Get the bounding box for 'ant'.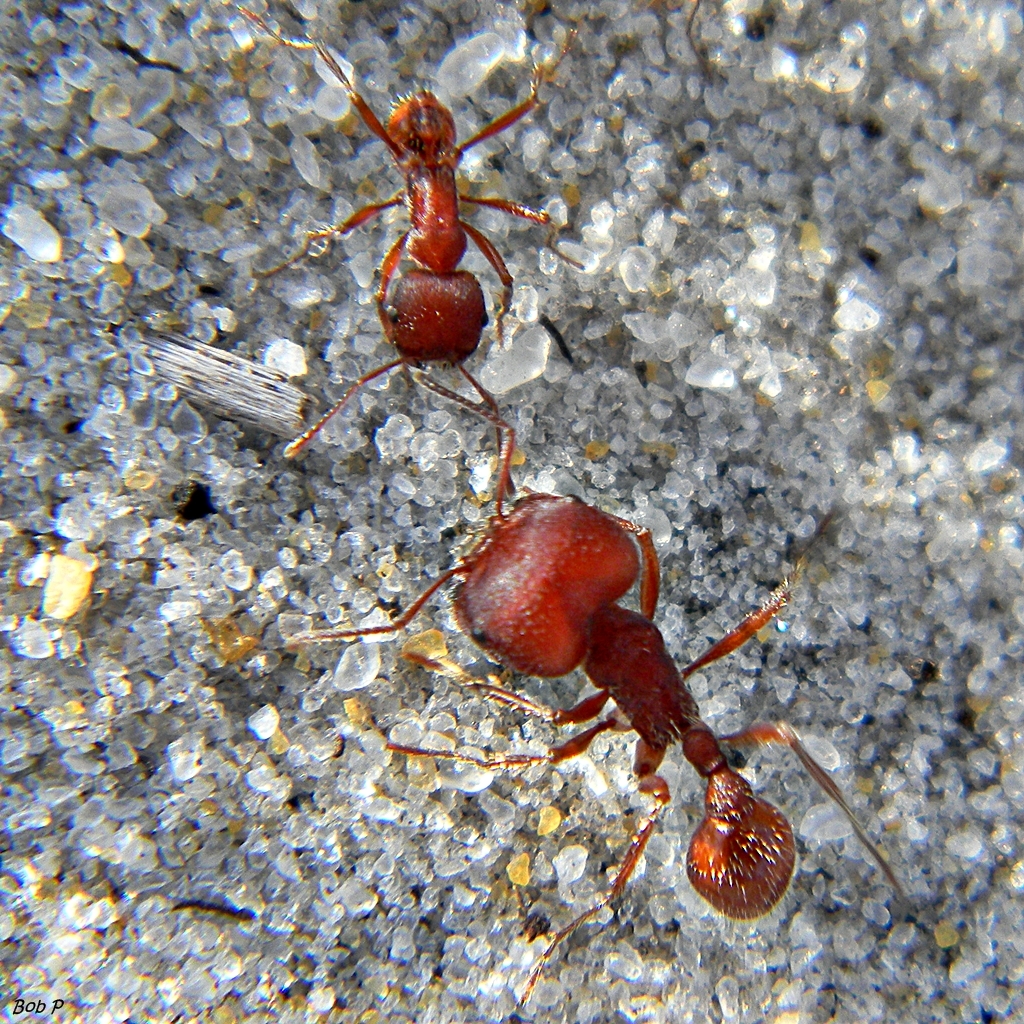
l=244, t=15, r=576, b=493.
